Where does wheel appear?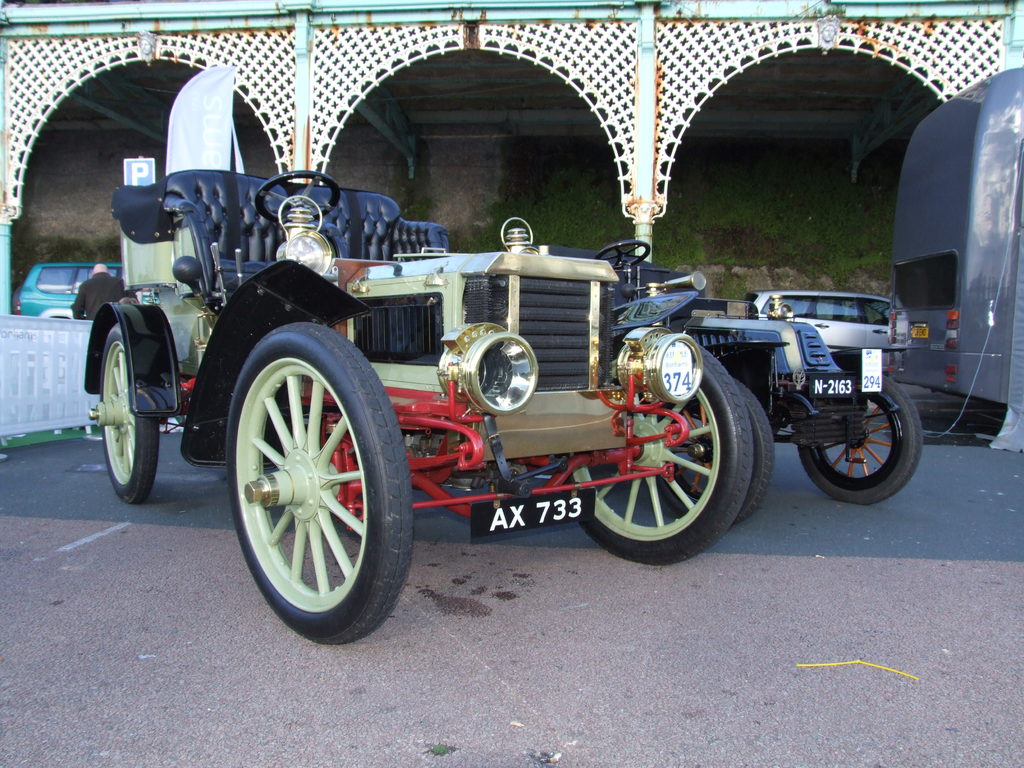
Appears at x1=86, y1=321, x2=157, y2=501.
